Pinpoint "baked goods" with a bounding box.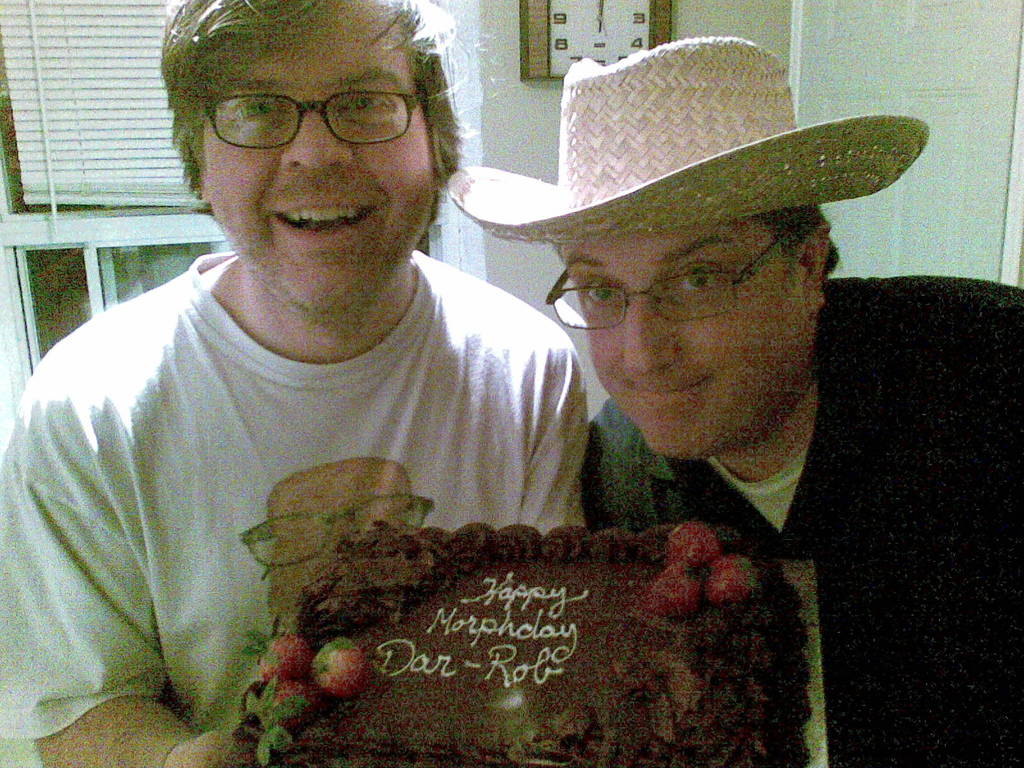
bbox=[212, 515, 778, 767].
